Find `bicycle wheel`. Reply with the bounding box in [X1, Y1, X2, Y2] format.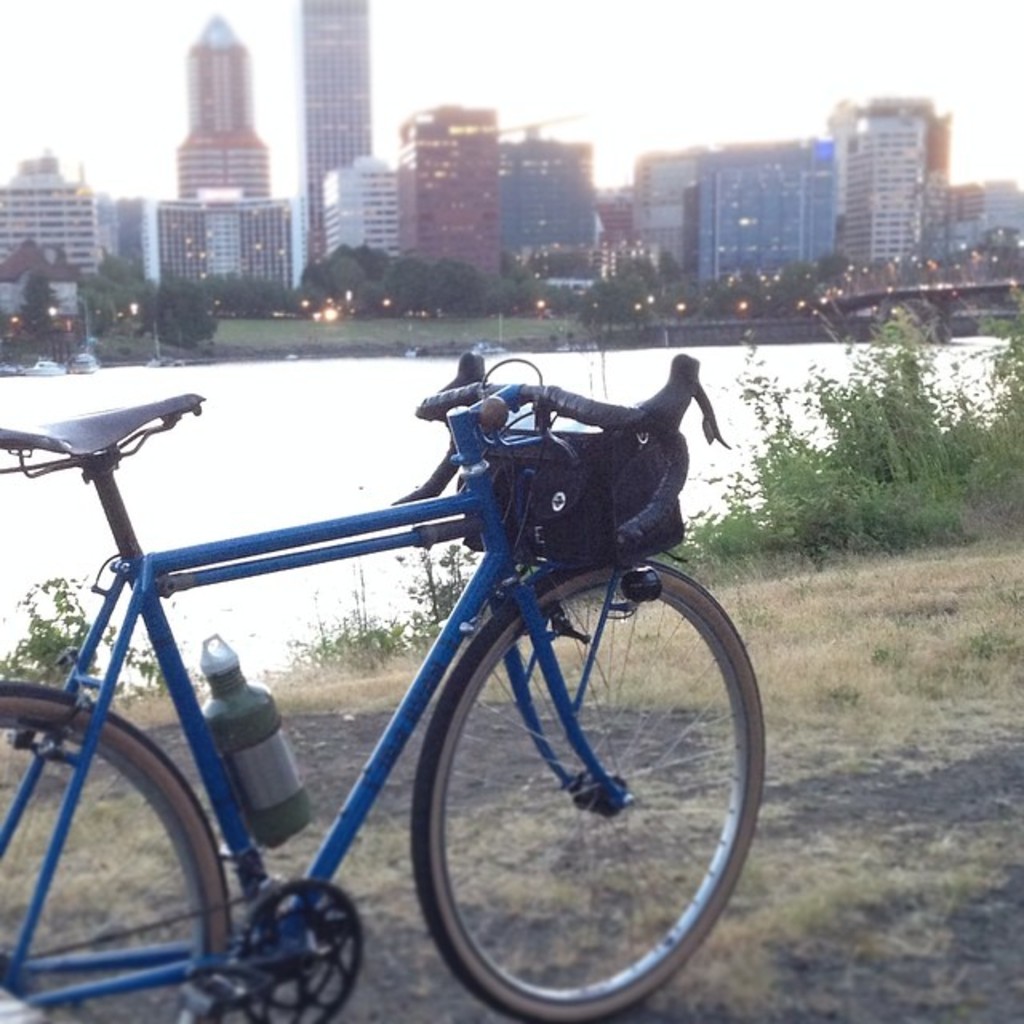
[406, 563, 766, 1022].
